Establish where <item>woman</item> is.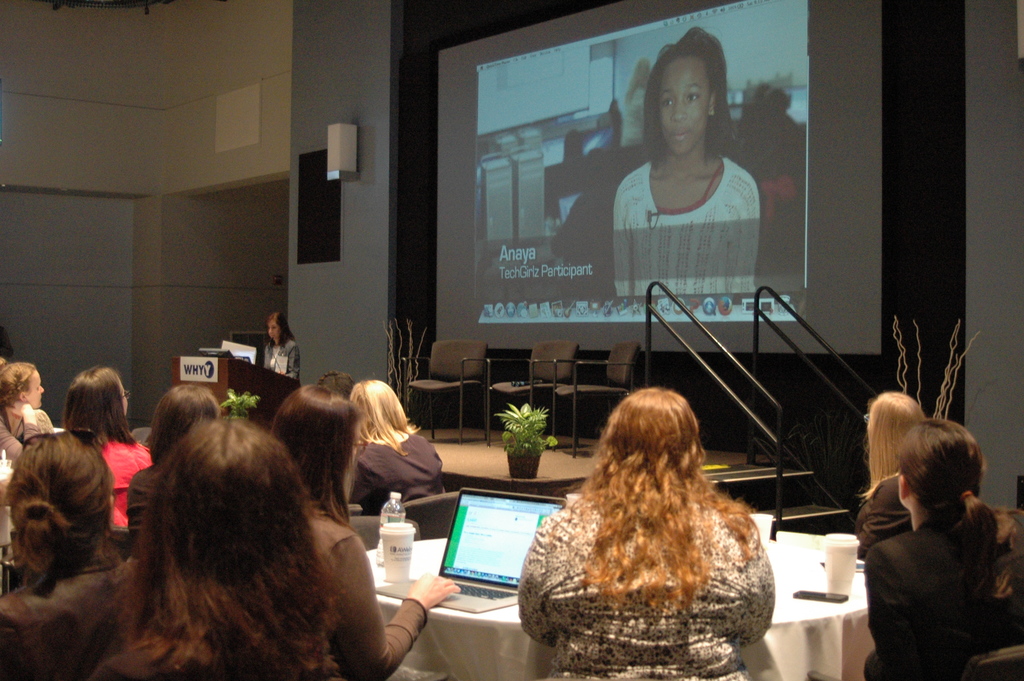
Established at box(513, 355, 799, 663).
